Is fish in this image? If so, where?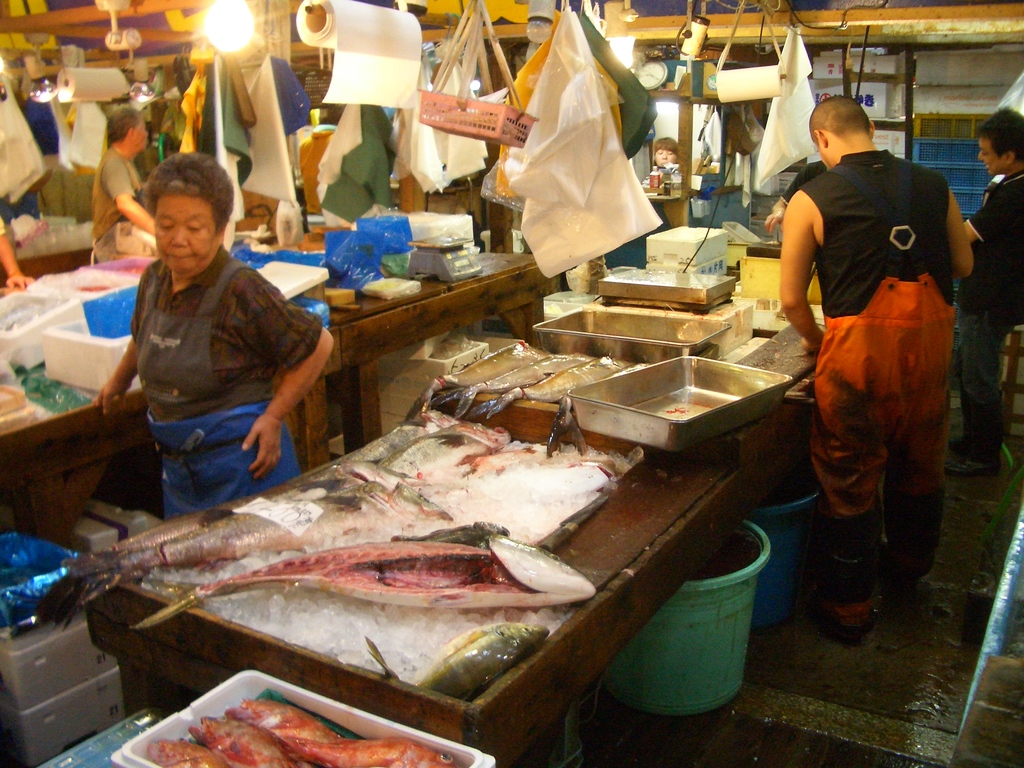
Yes, at pyautogui.locateOnScreen(476, 353, 625, 419).
